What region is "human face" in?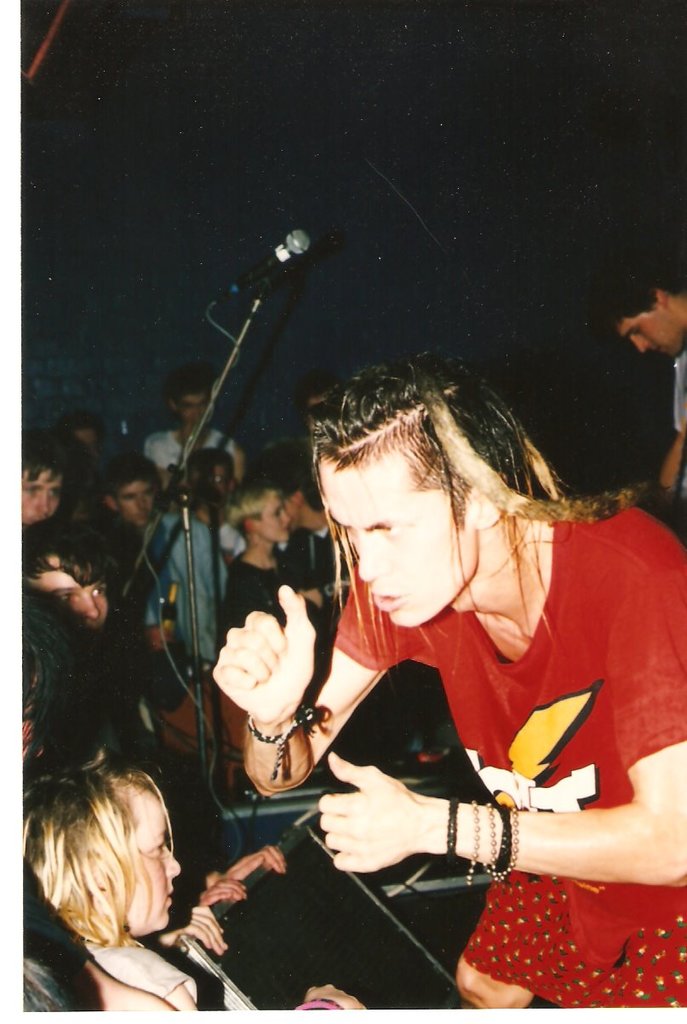
254,483,301,547.
